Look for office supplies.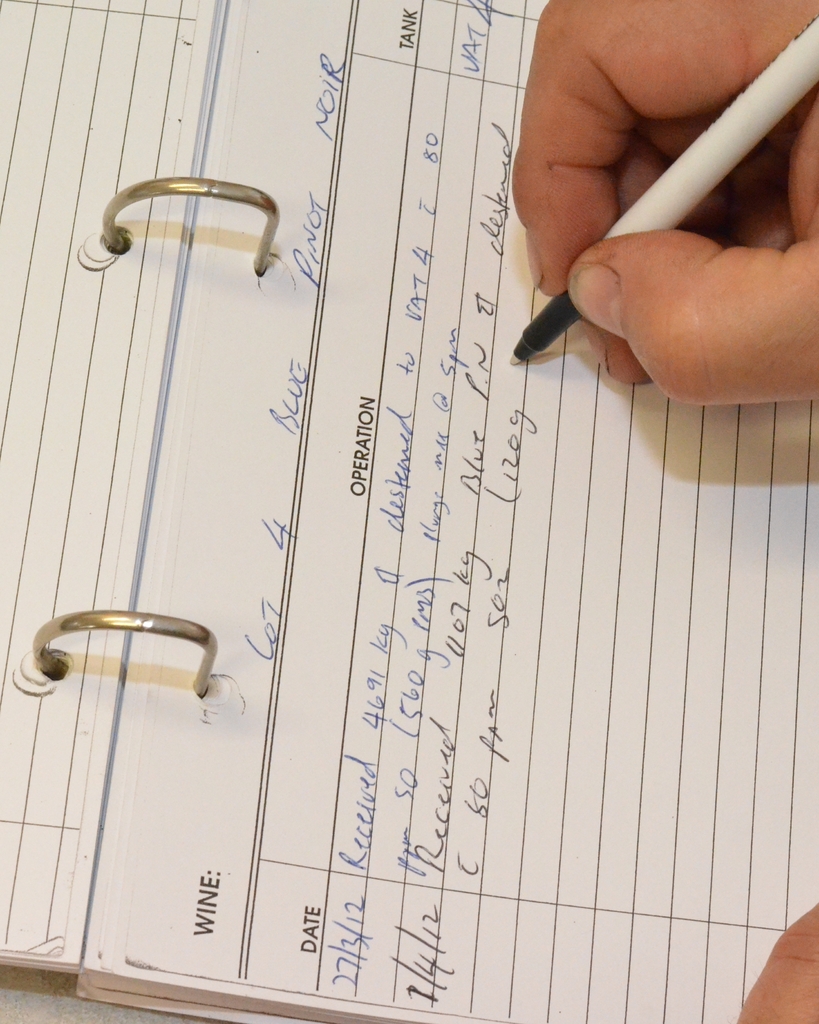
Found: bbox=(0, 0, 818, 1023).
